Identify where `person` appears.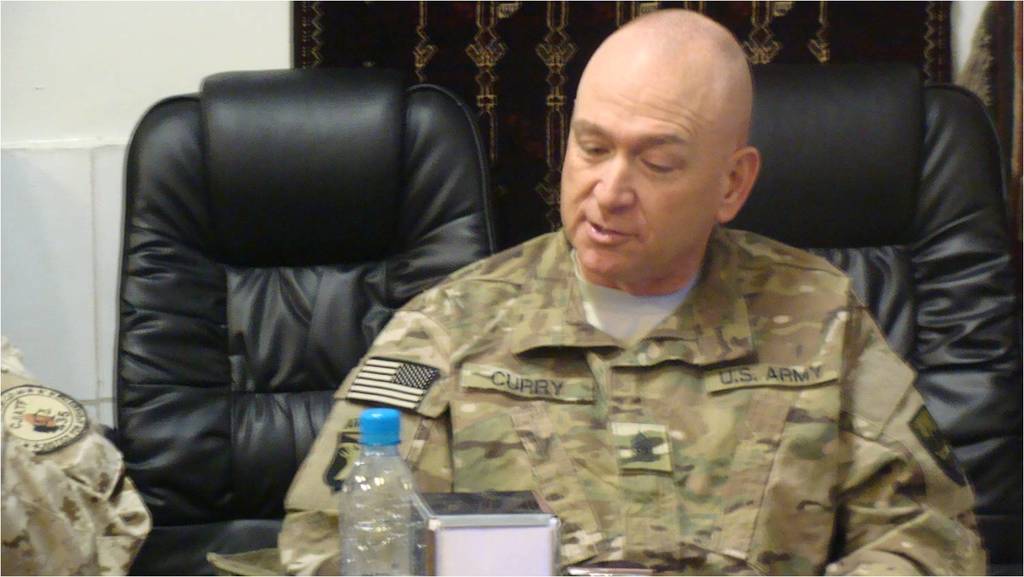
Appears at select_region(275, 5, 992, 576).
